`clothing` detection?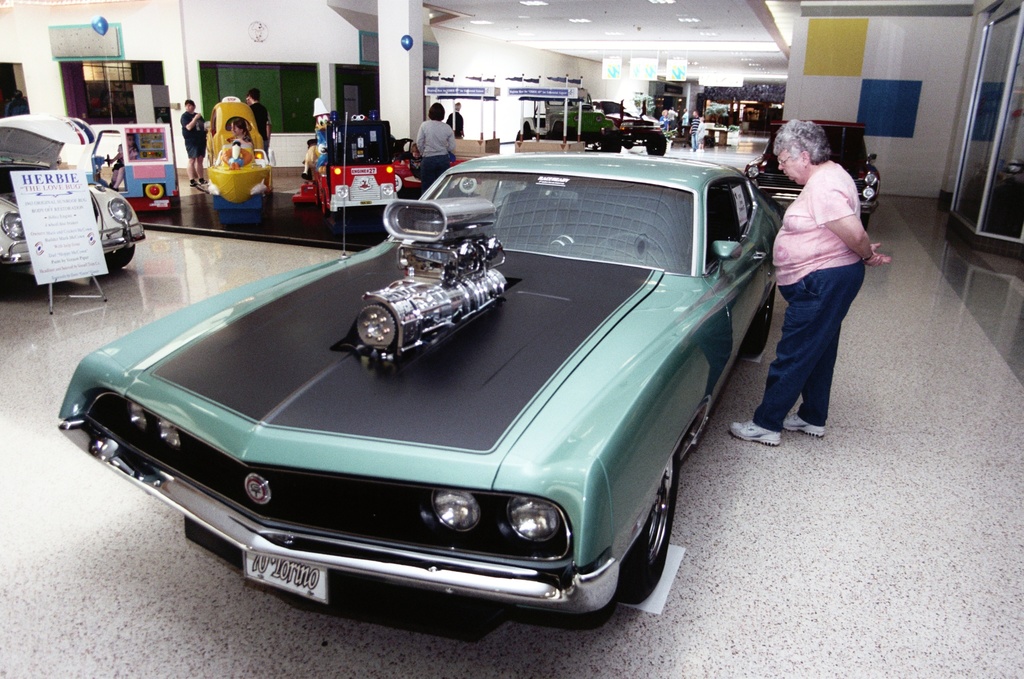
698, 120, 706, 143
